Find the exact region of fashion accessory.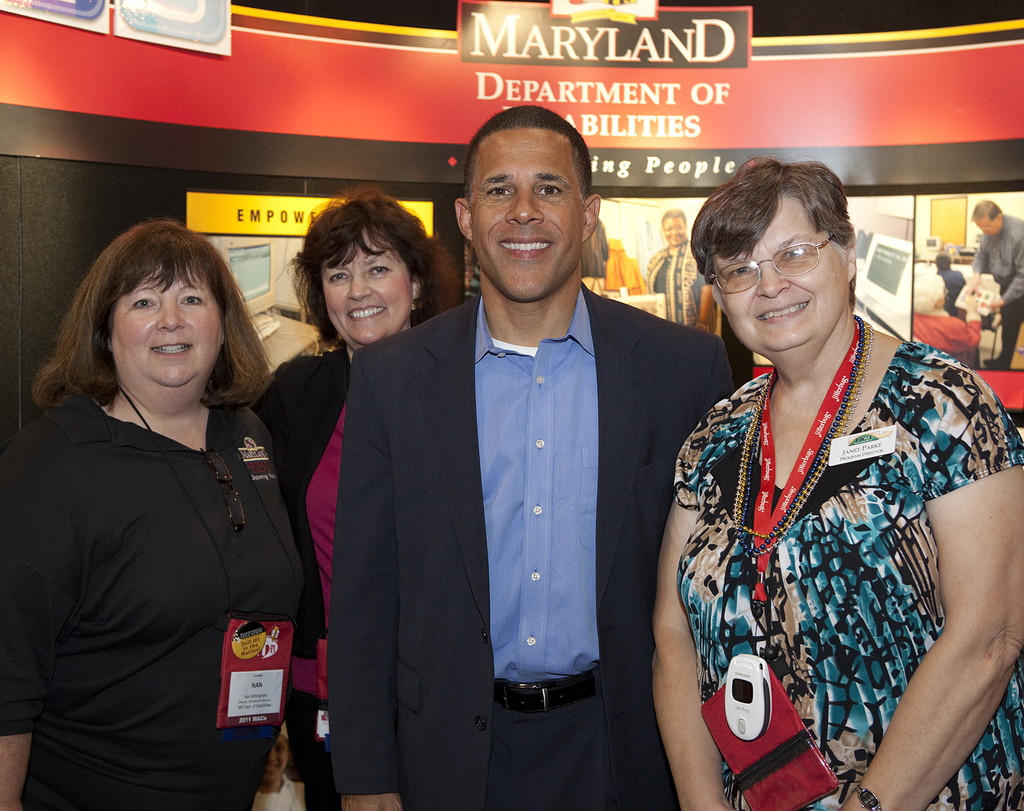
Exact region: x1=205 y1=442 x2=247 y2=535.
